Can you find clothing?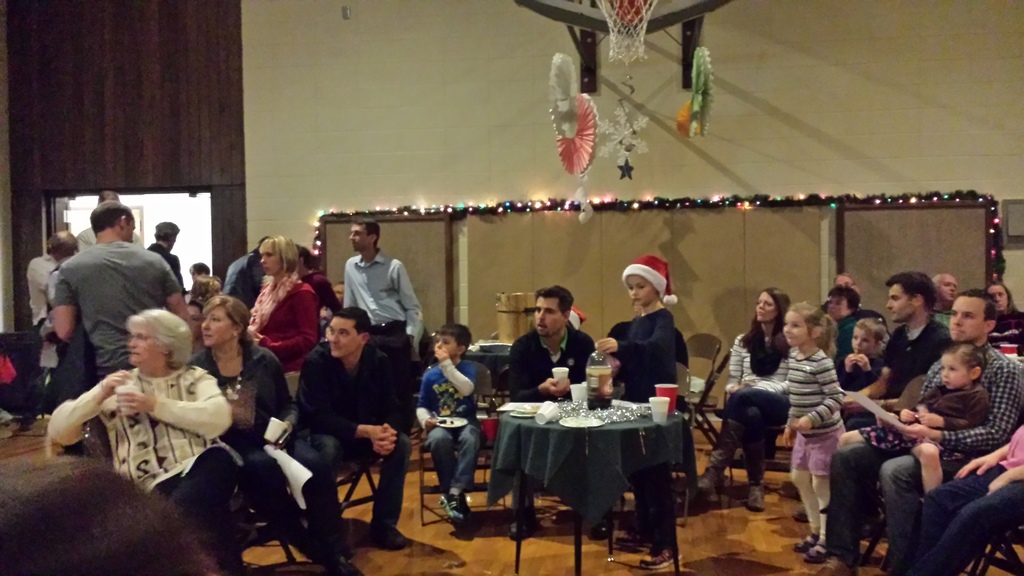
Yes, bounding box: [190,331,353,574].
